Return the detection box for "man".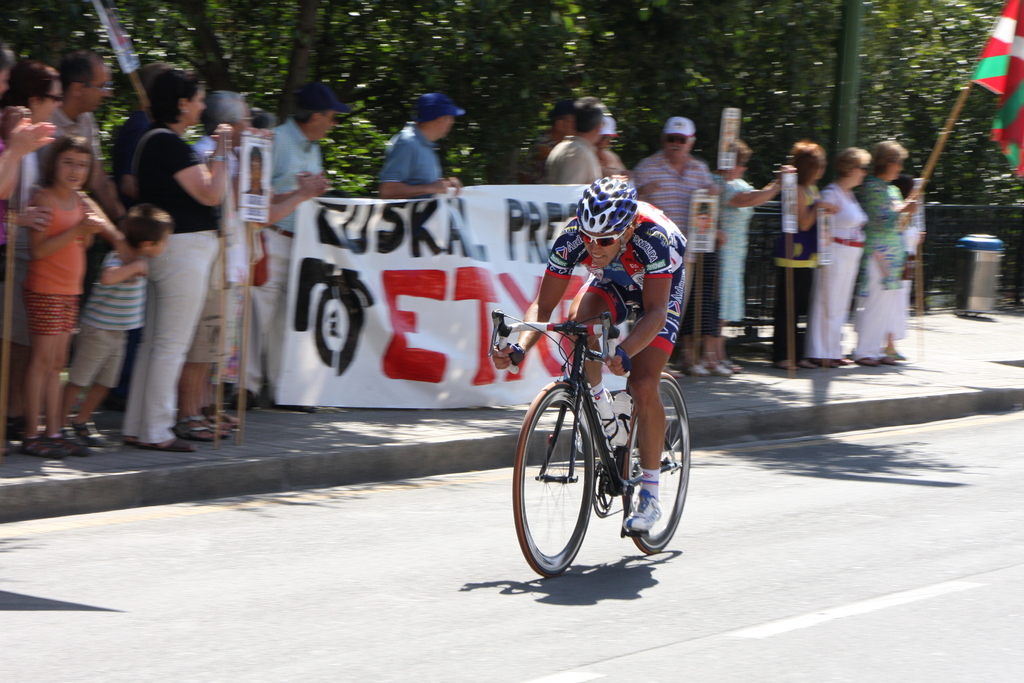
left=541, top=95, right=605, bottom=180.
